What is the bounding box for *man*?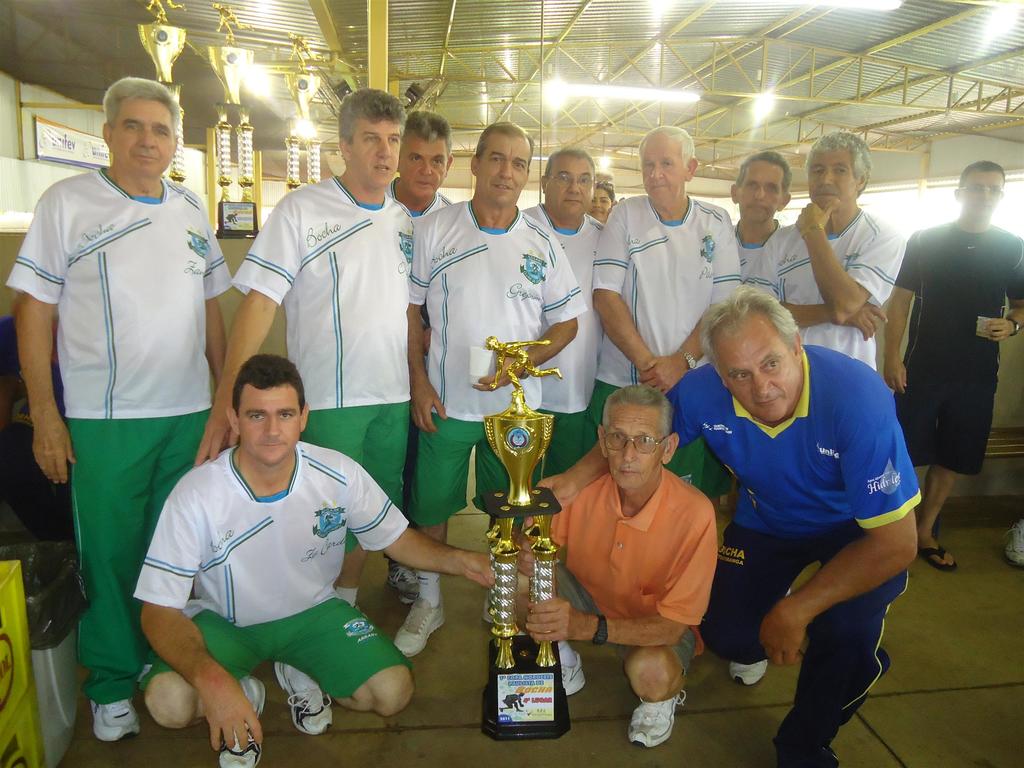
{"left": 720, "top": 131, "right": 796, "bottom": 328}.
